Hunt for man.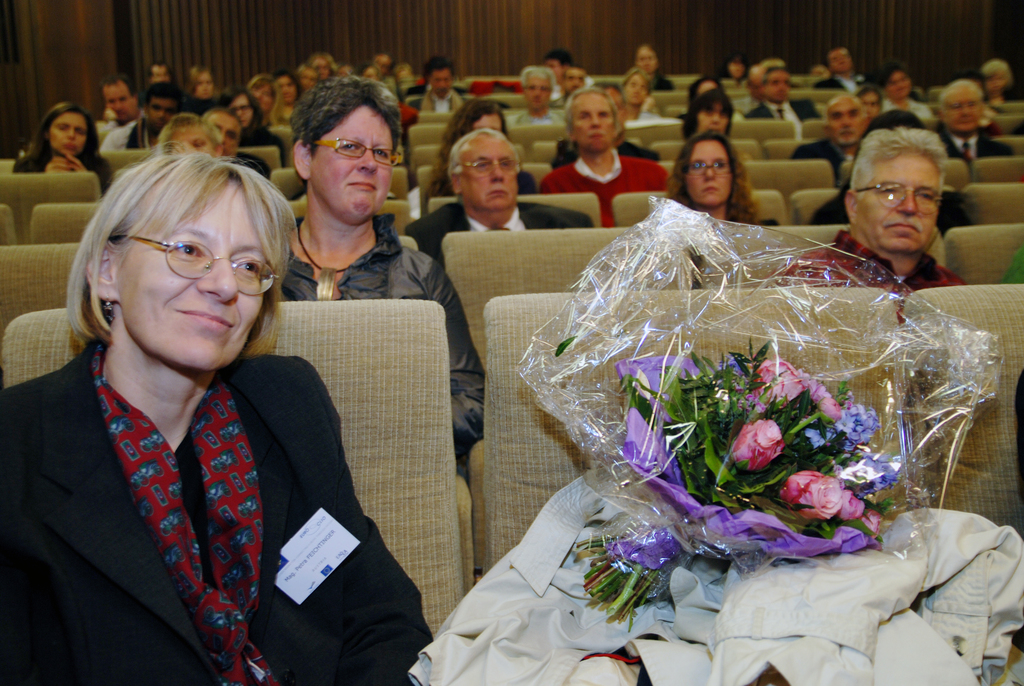
Hunted down at pyautogui.locateOnScreen(195, 108, 241, 162).
